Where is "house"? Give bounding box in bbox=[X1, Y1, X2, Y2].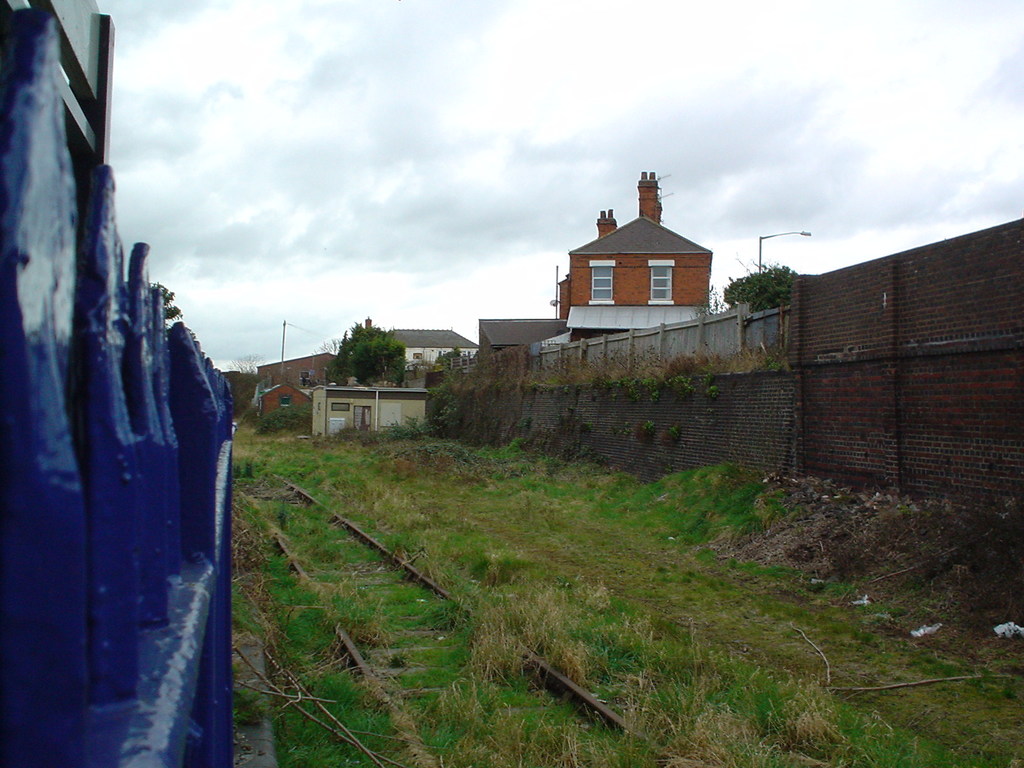
bbox=[252, 350, 346, 397].
